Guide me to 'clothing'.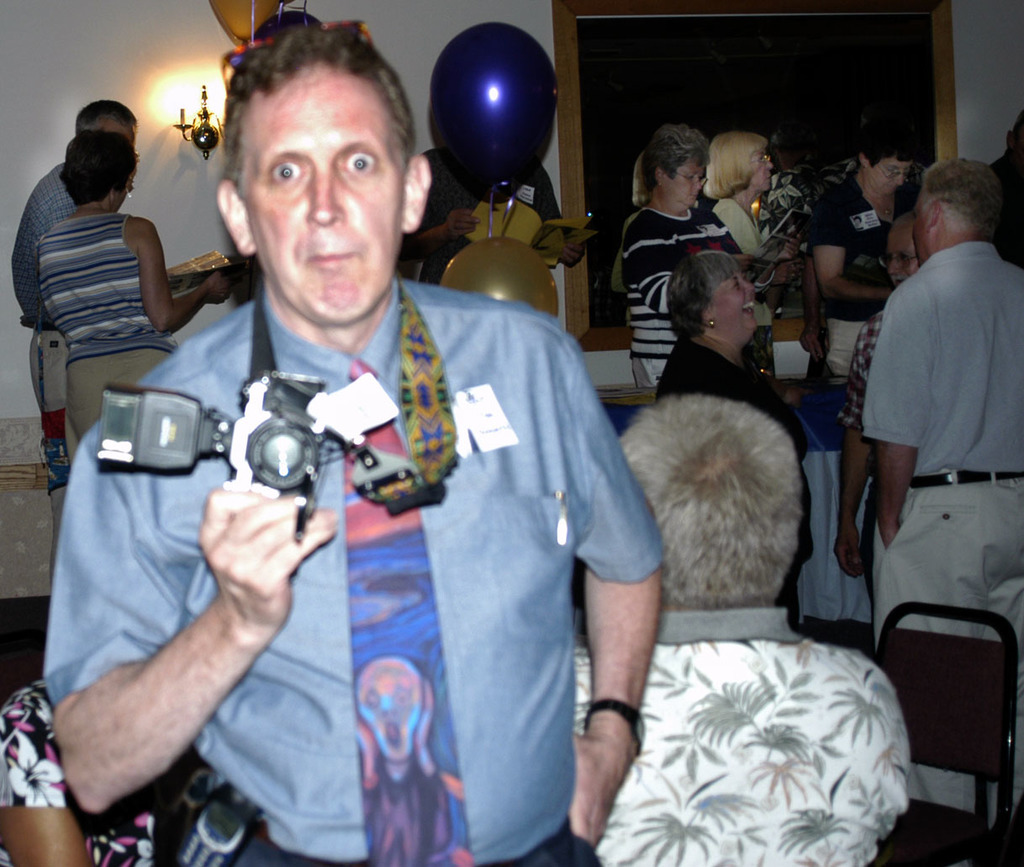
Guidance: box=[572, 608, 917, 866].
